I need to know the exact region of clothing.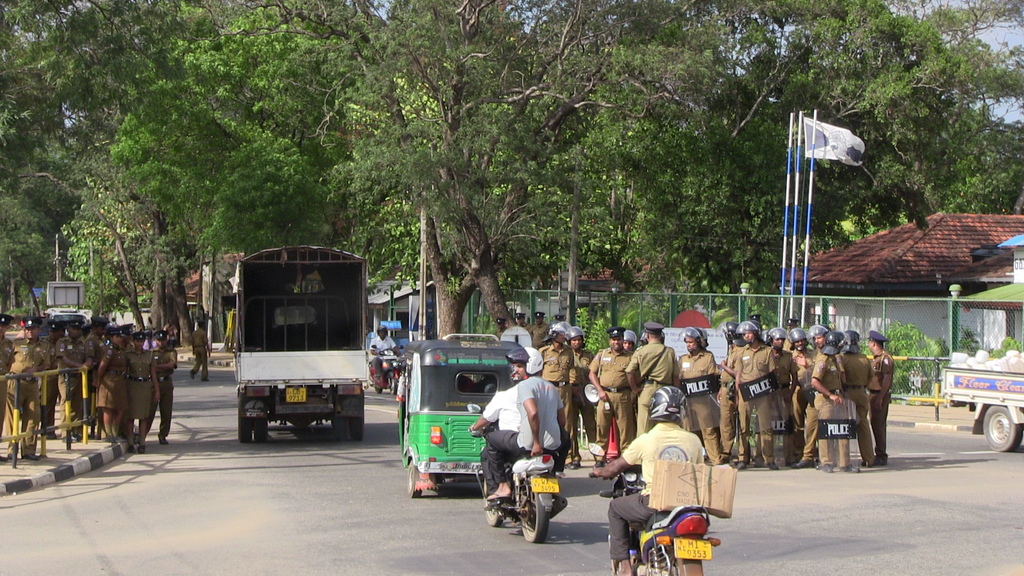
Region: 367 337 396 377.
